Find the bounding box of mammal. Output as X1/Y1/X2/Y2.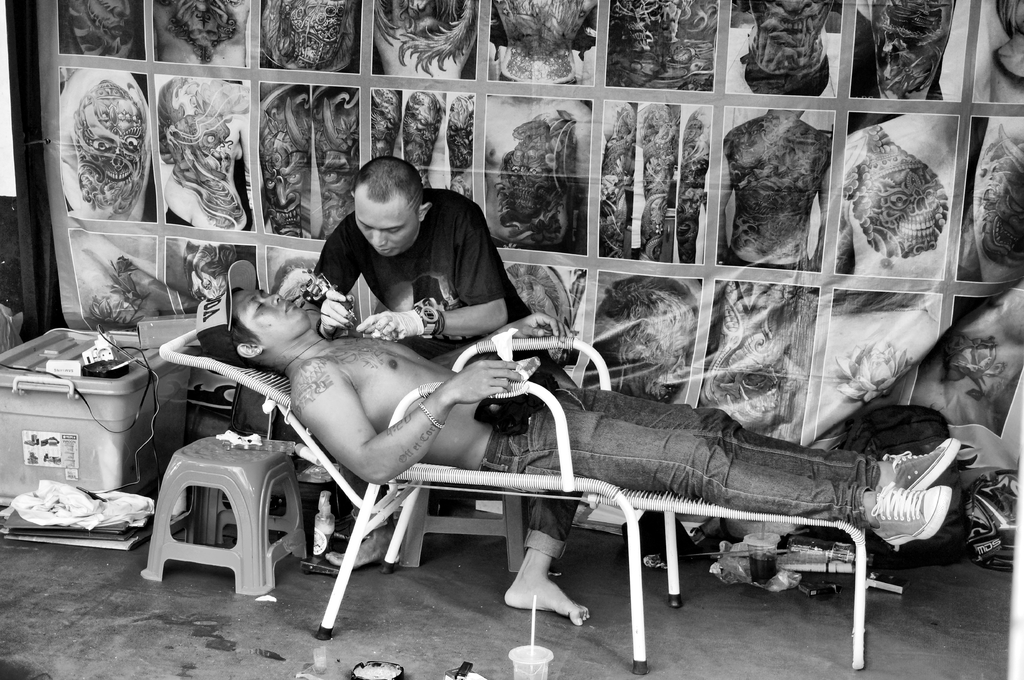
283/164/557/371.
